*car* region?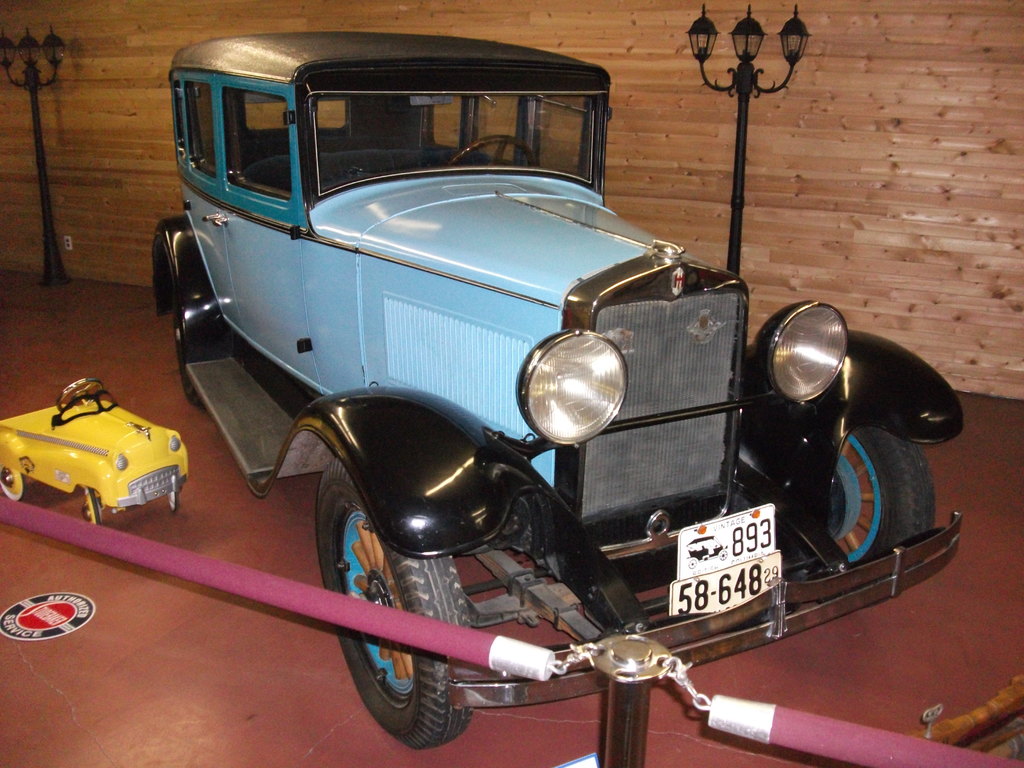
[0,372,193,525]
